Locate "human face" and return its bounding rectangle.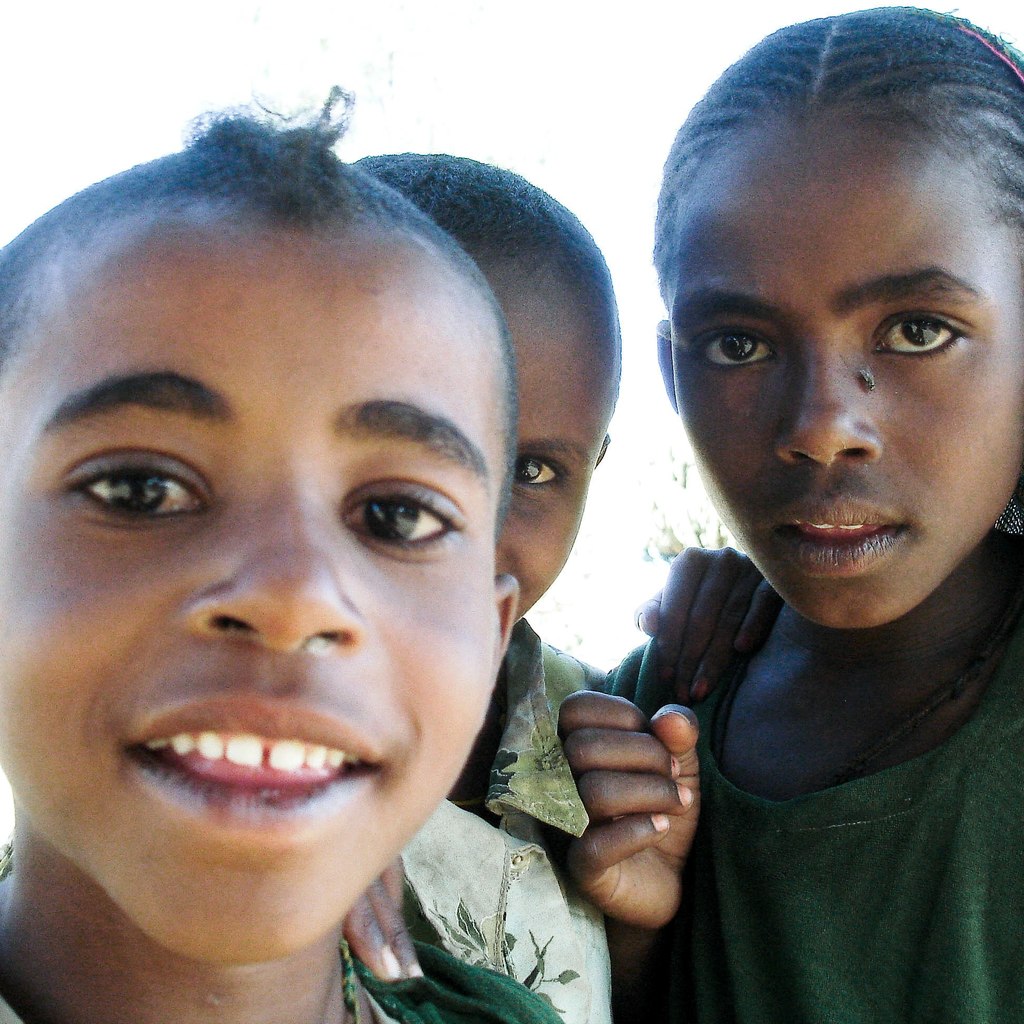
Rect(676, 95, 1023, 624).
